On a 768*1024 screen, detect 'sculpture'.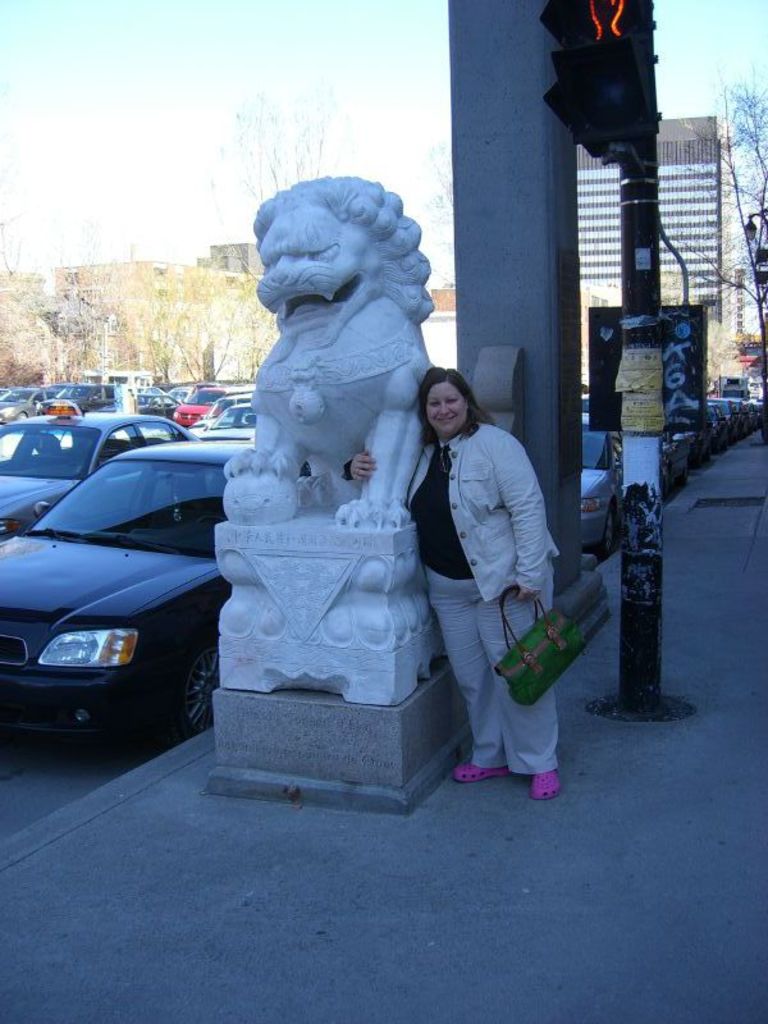
(205, 155, 475, 763).
